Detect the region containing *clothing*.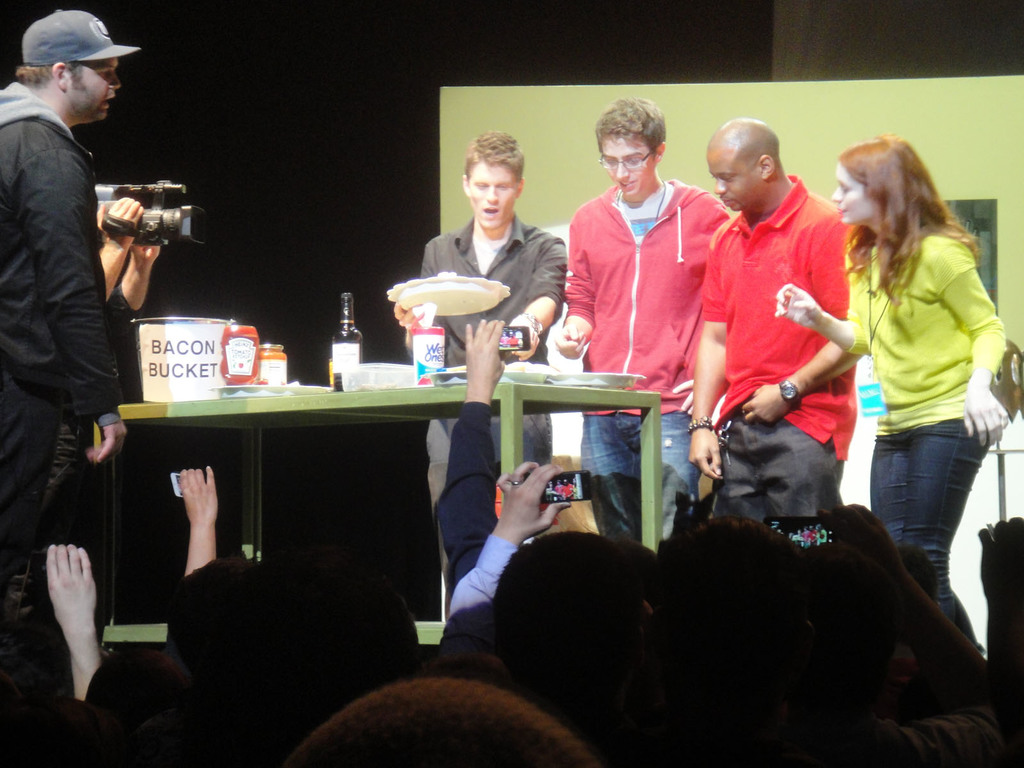
Rect(0, 68, 129, 708).
